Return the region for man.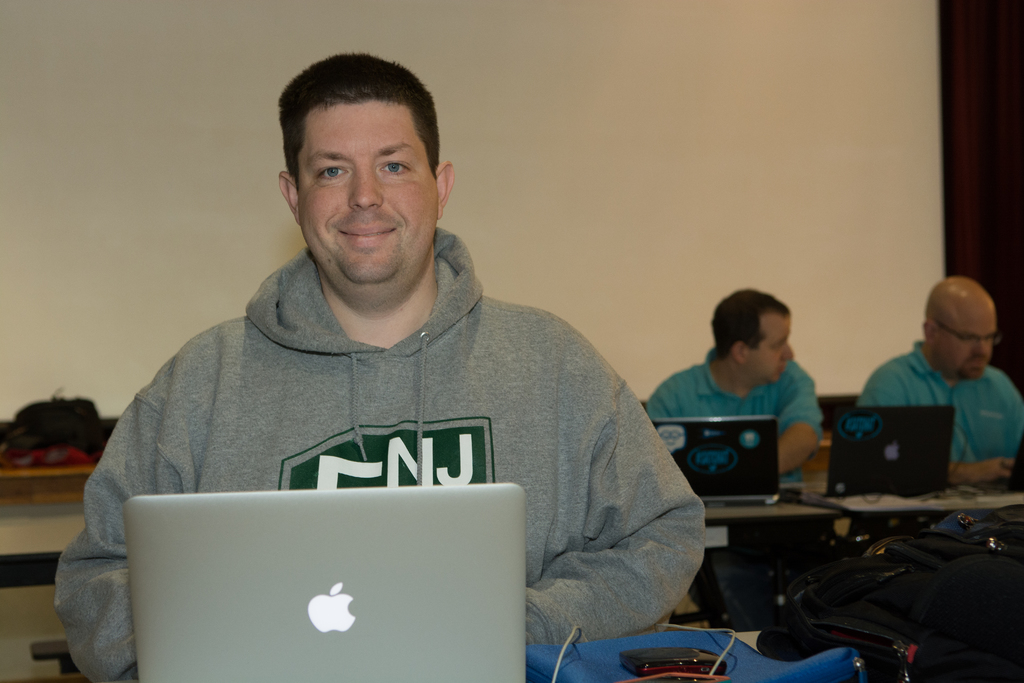
left=637, top=284, right=825, bottom=483.
